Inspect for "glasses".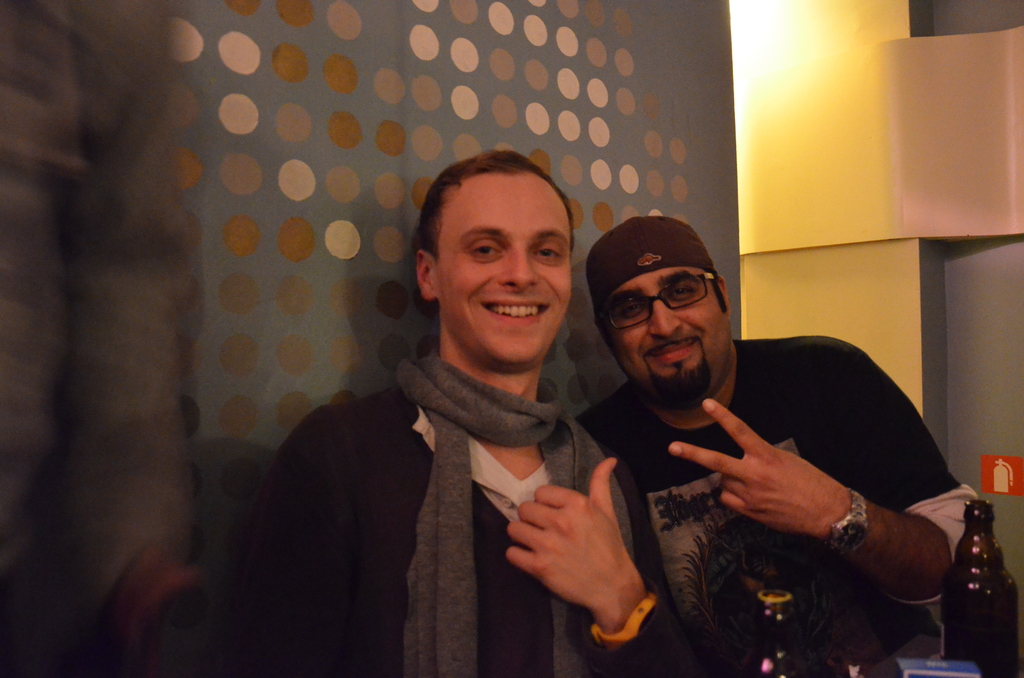
Inspection: l=593, t=272, r=720, b=339.
